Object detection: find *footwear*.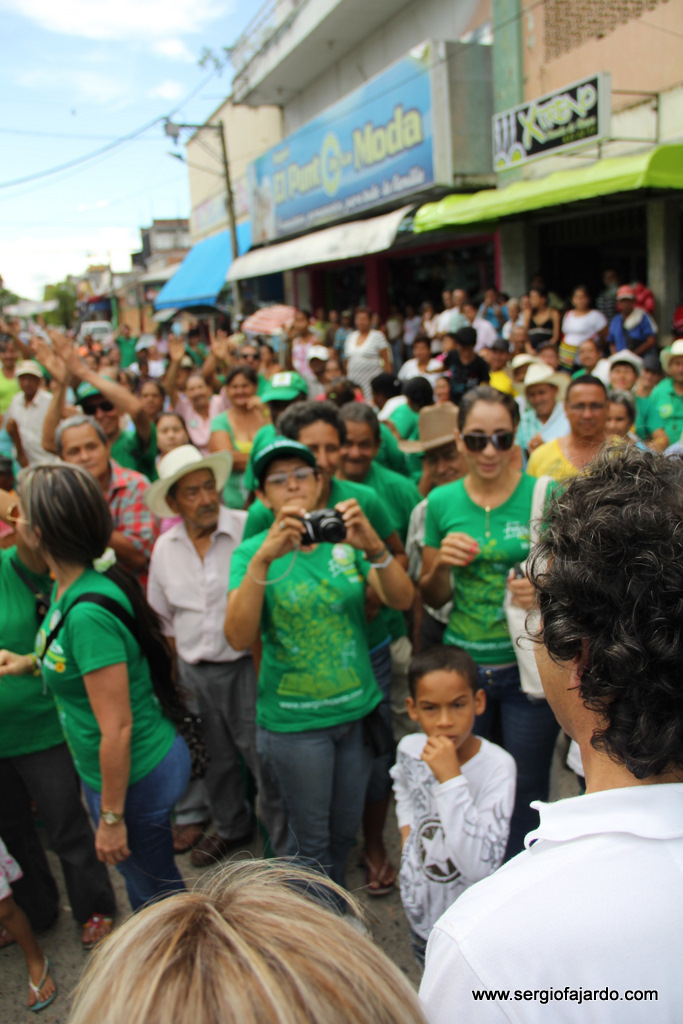
select_region(80, 923, 120, 950).
